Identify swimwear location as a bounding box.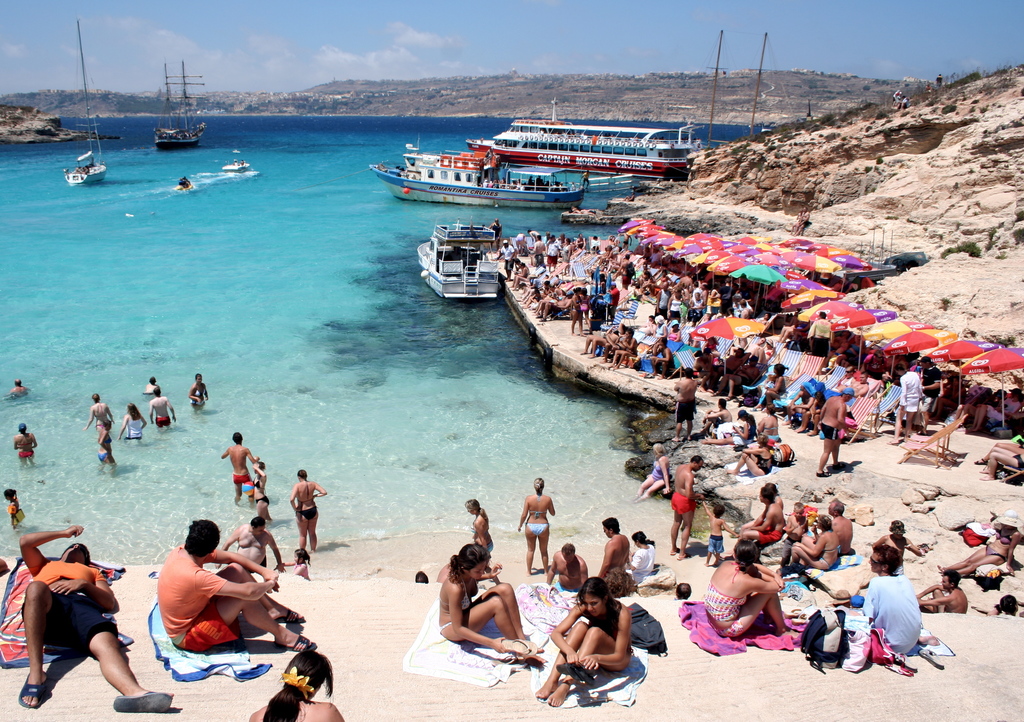
437,574,479,610.
